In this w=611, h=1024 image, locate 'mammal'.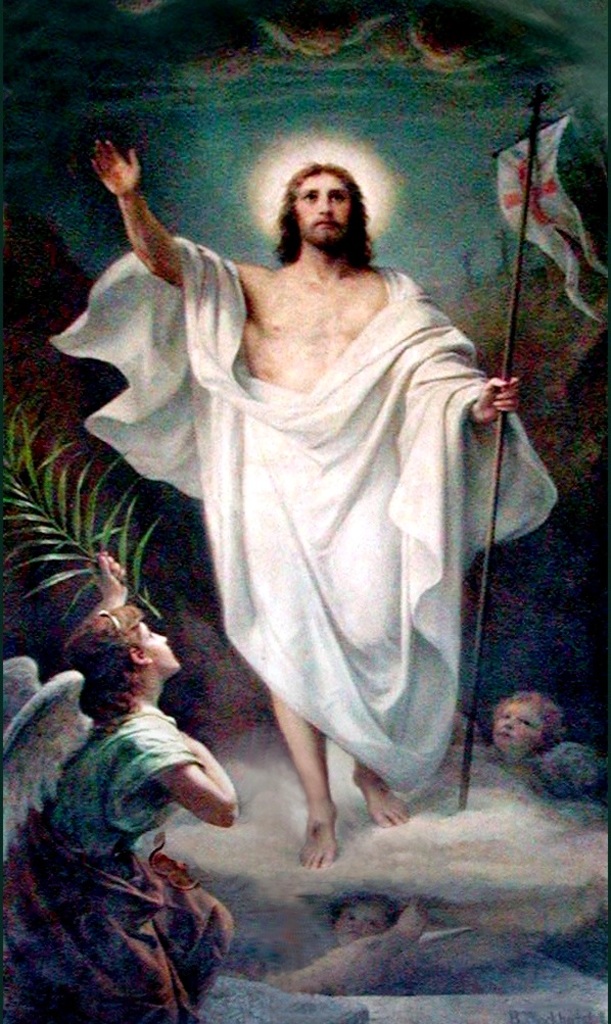
Bounding box: Rect(85, 140, 521, 872).
